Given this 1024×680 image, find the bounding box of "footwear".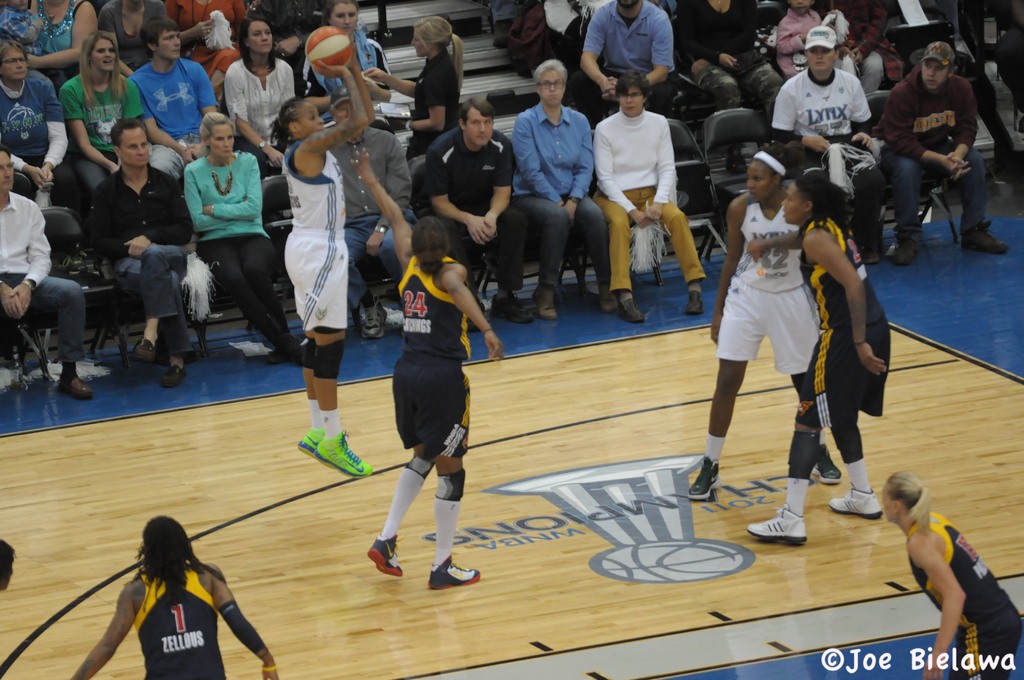
<box>813,444,842,485</box>.
